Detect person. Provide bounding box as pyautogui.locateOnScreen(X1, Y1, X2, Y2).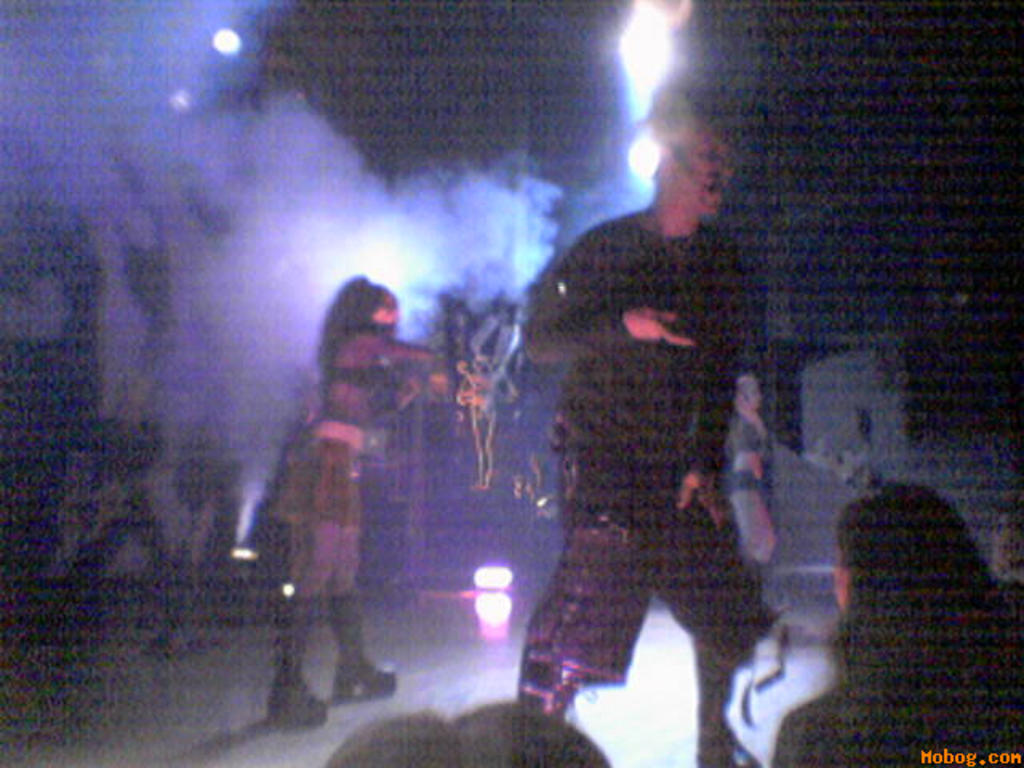
pyautogui.locateOnScreen(771, 482, 1022, 766).
